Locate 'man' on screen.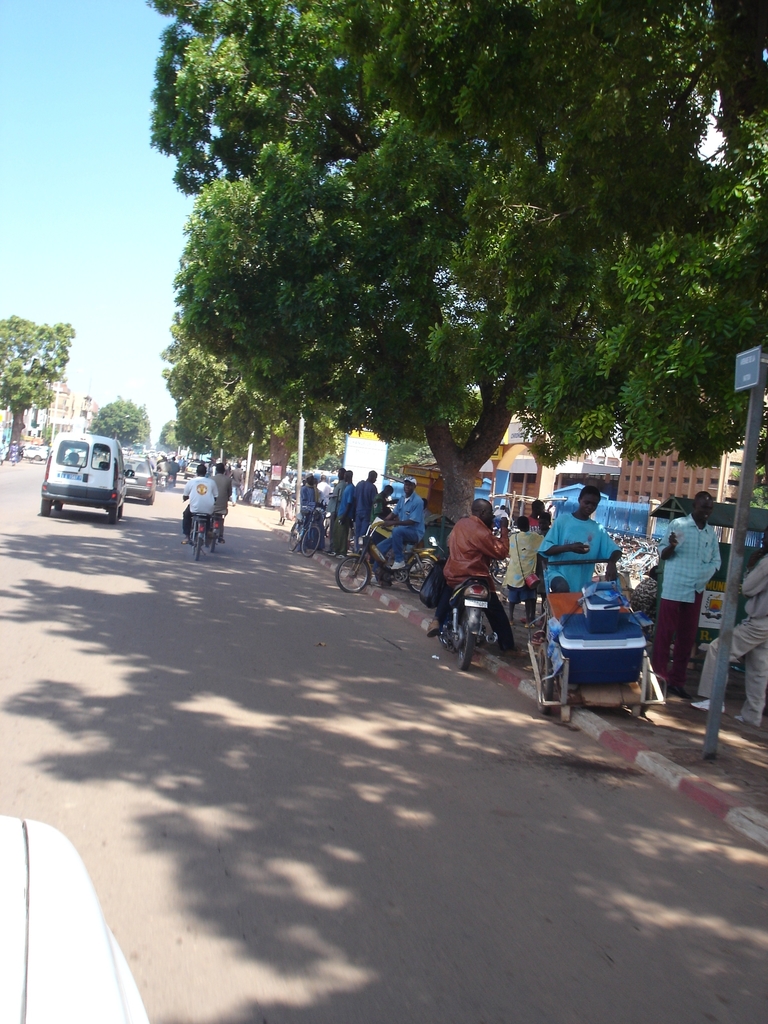
On screen at <box>371,473,429,585</box>.
